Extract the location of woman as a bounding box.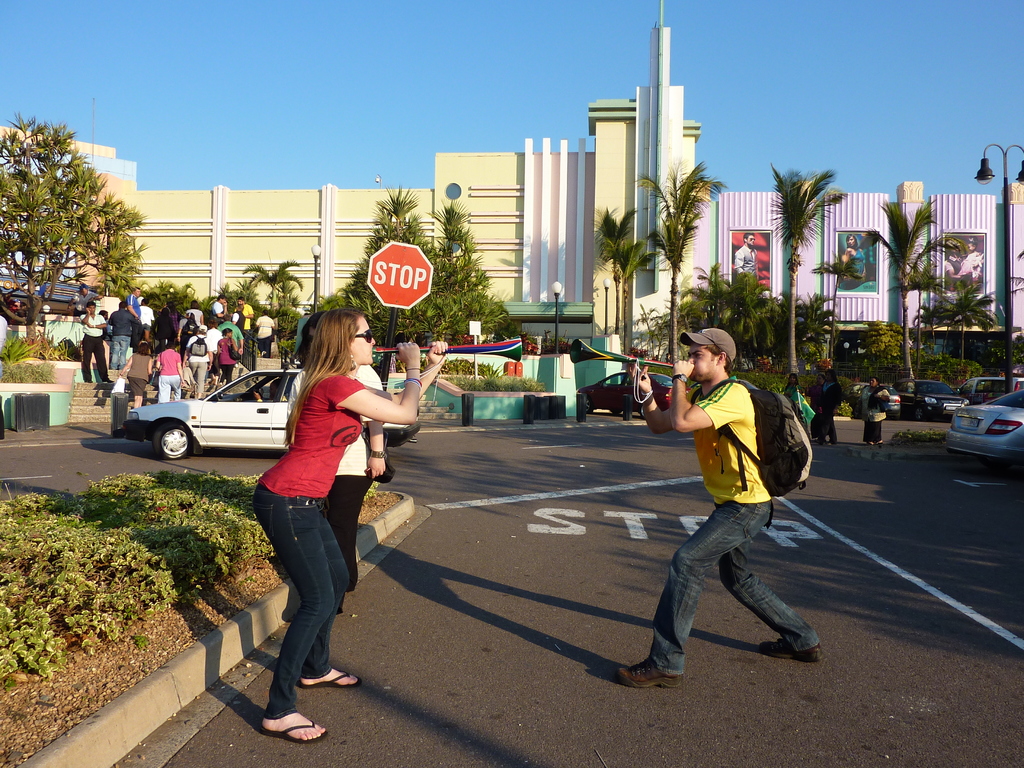
[786,372,801,400].
